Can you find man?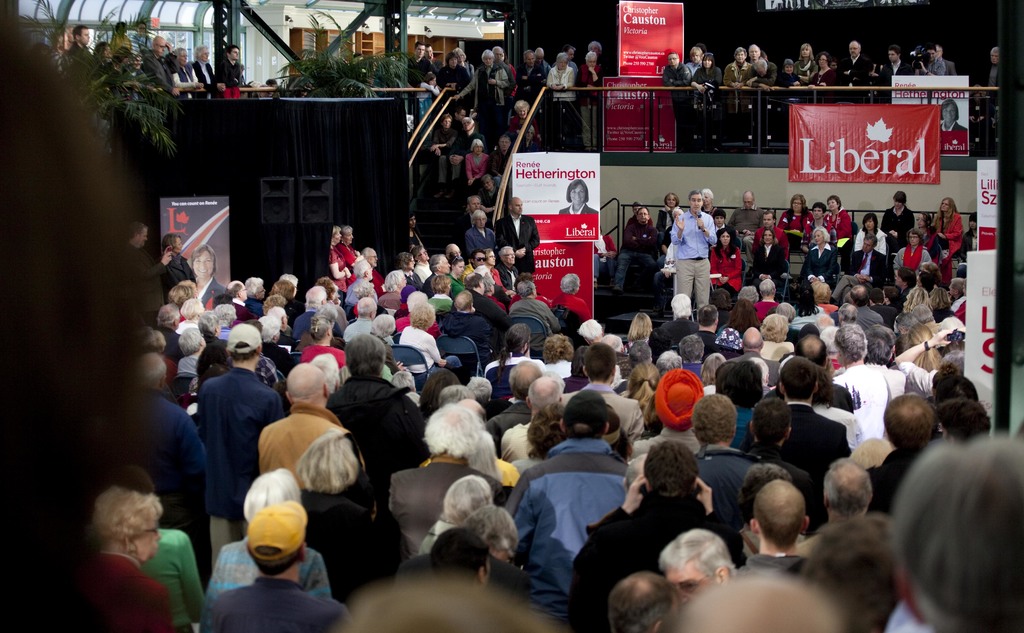
Yes, bounding box: l=442, t=288, r=500, b=371.
